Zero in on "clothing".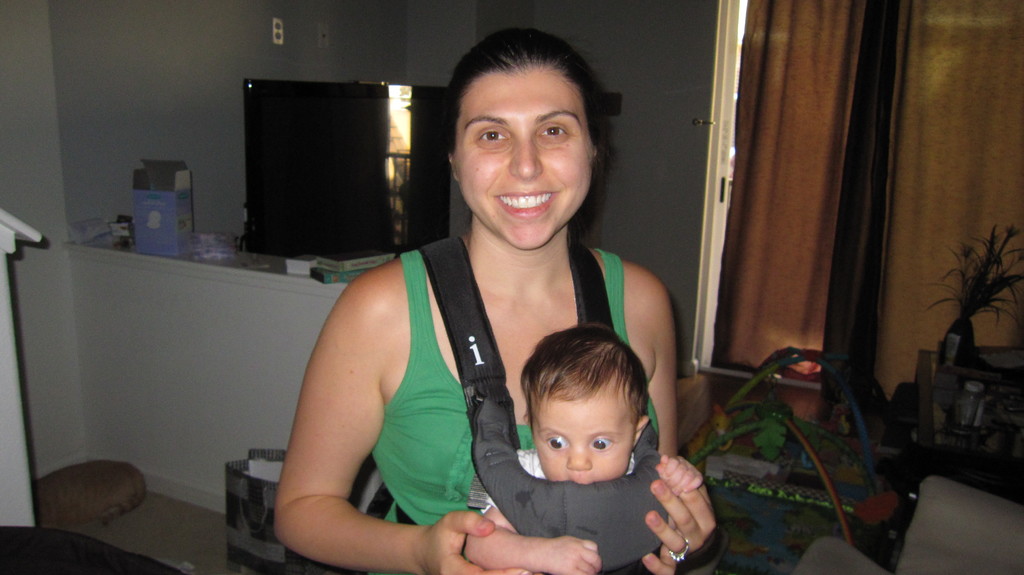
Zeroed in: (309,194,659,550).
